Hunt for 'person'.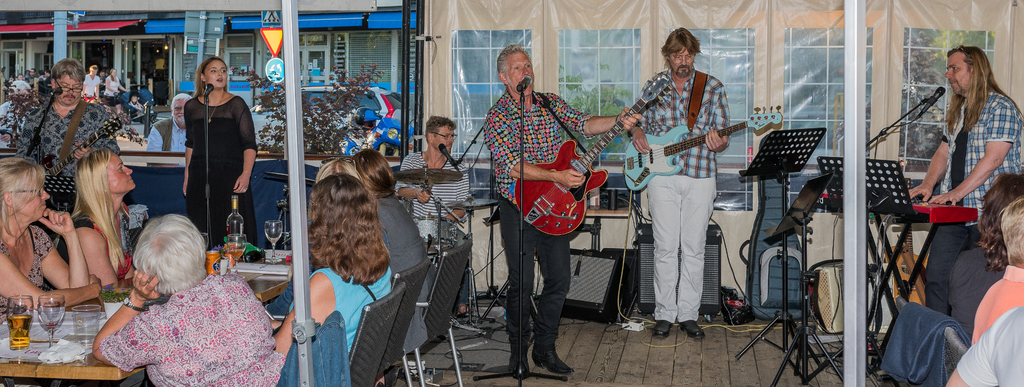
Hunted down at detection(397, 115, 477, 313).
